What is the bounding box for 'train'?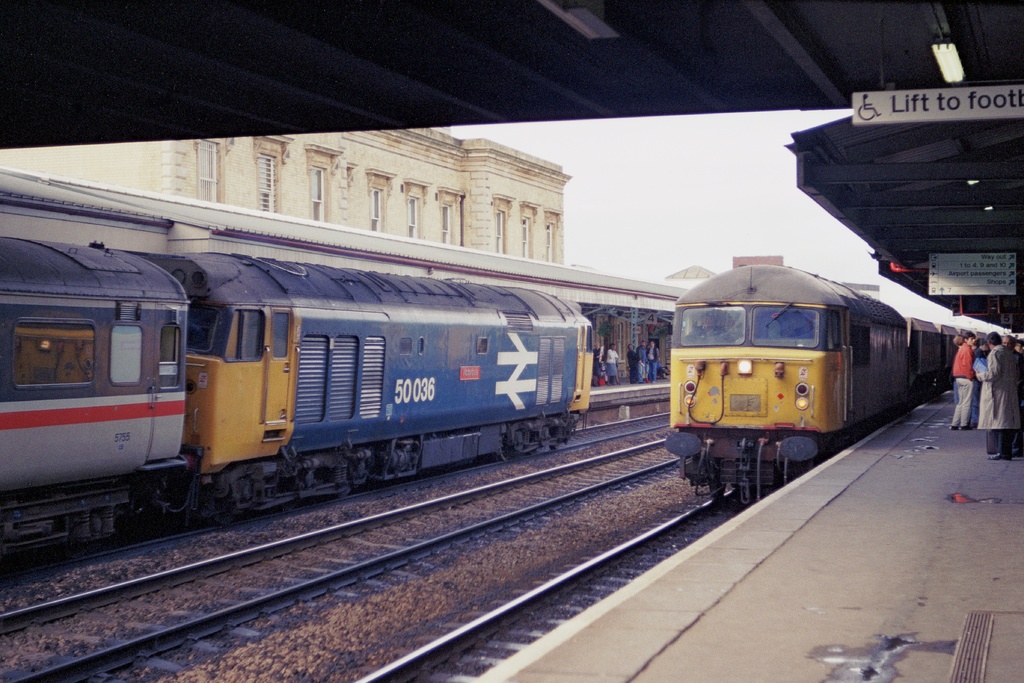
crop(666, 263, 1023, 506).
